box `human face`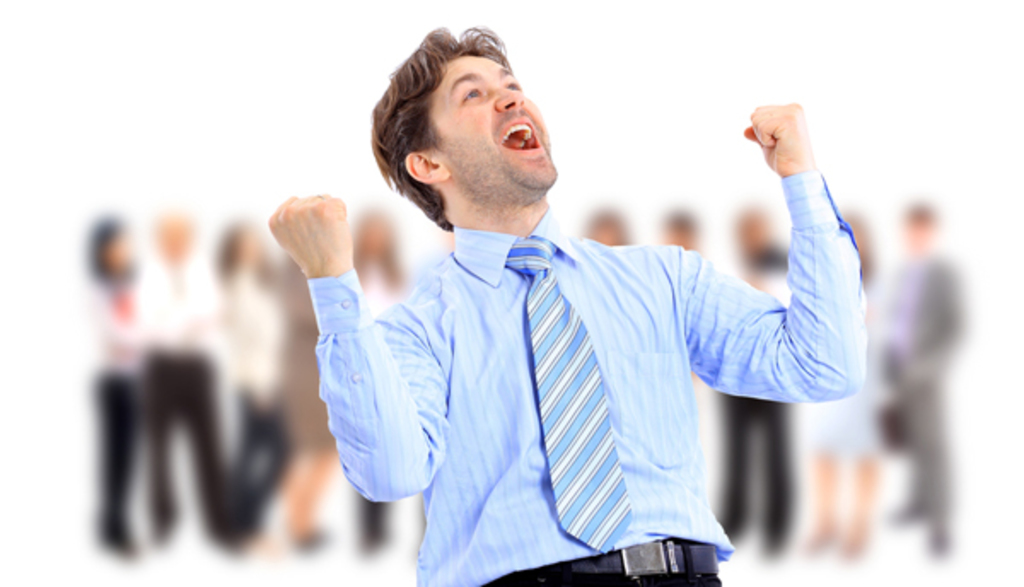
box(433, 55, 560, 196)
